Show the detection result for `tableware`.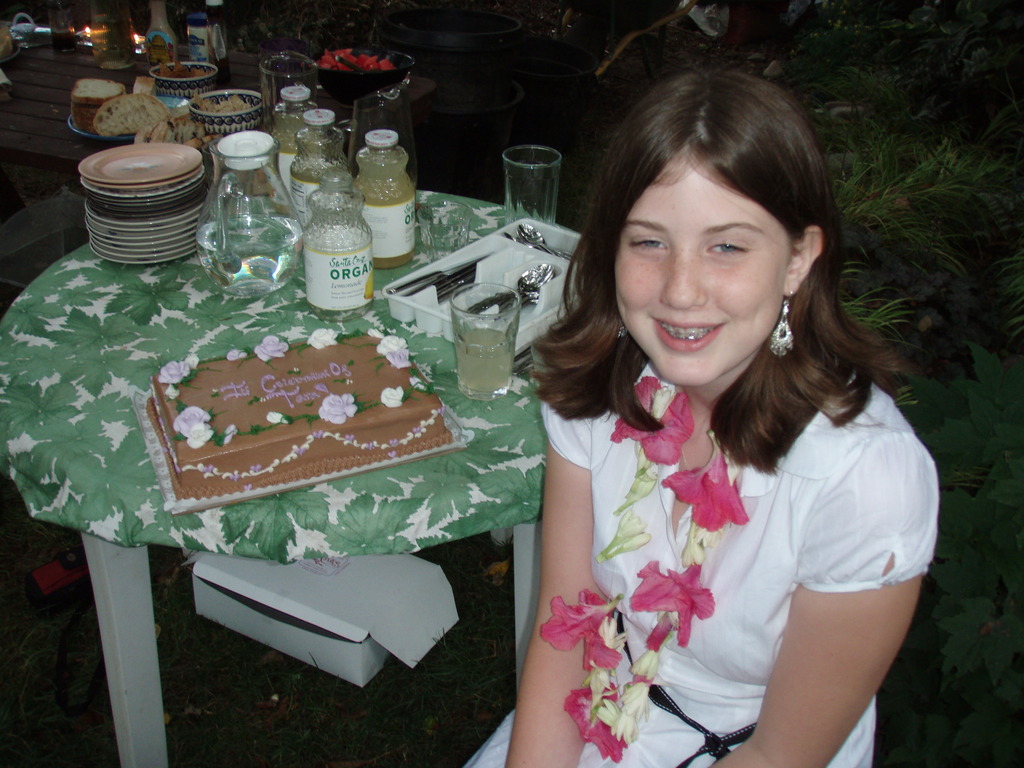
box(91, 0, 134, 68).
